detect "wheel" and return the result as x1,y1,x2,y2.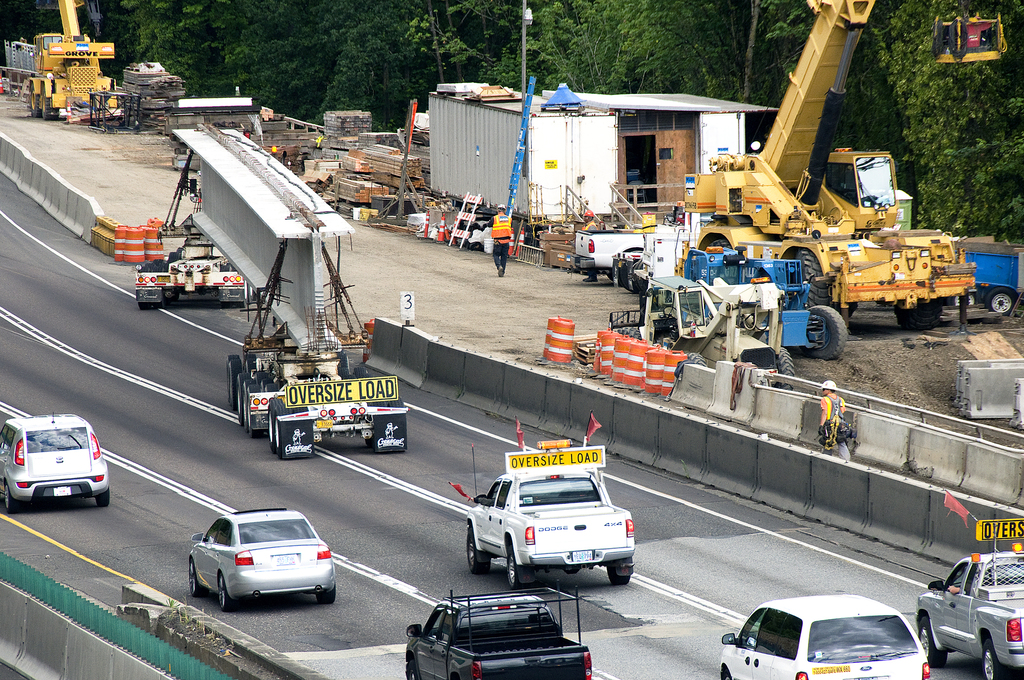
270,400,284,457.
